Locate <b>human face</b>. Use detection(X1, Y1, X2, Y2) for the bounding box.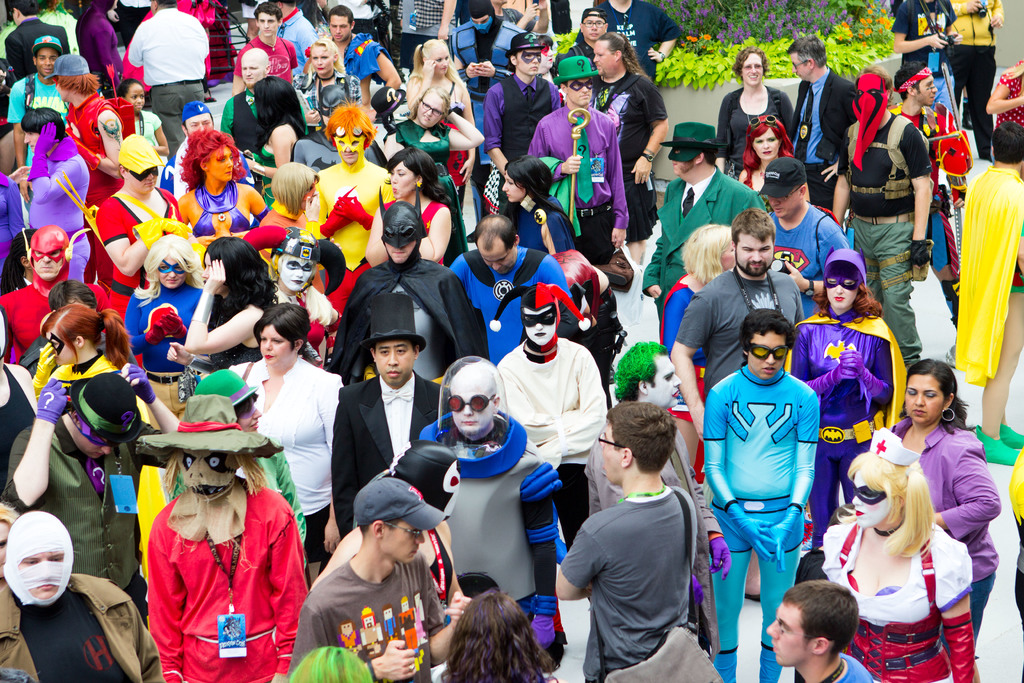
detection(648, 357, 680, 407).
